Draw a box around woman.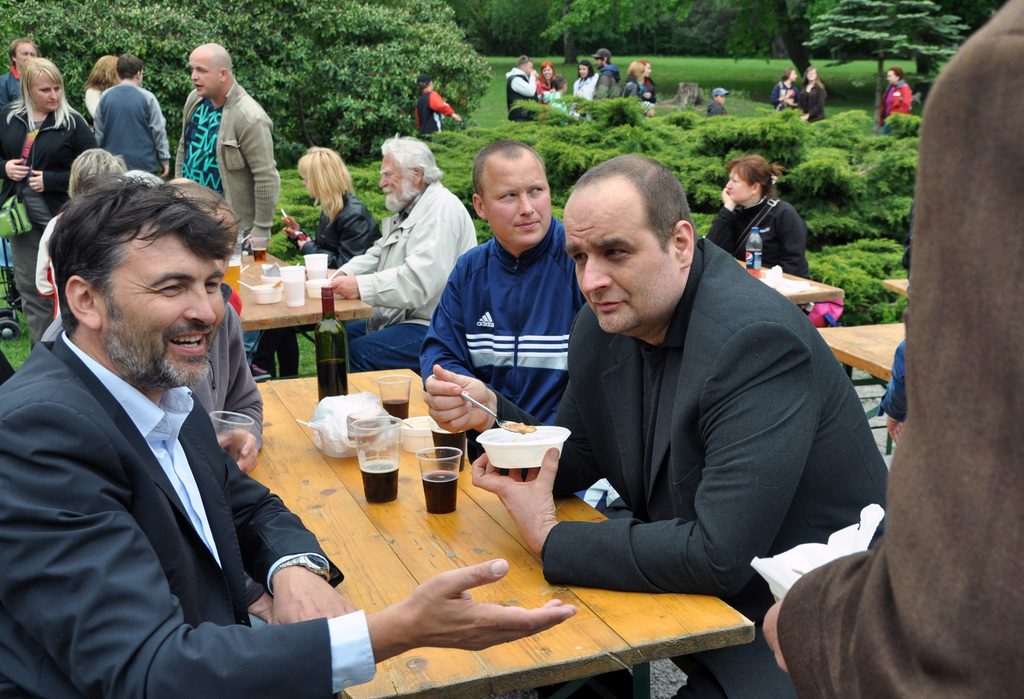
detection(793, 61, 827, 125).
